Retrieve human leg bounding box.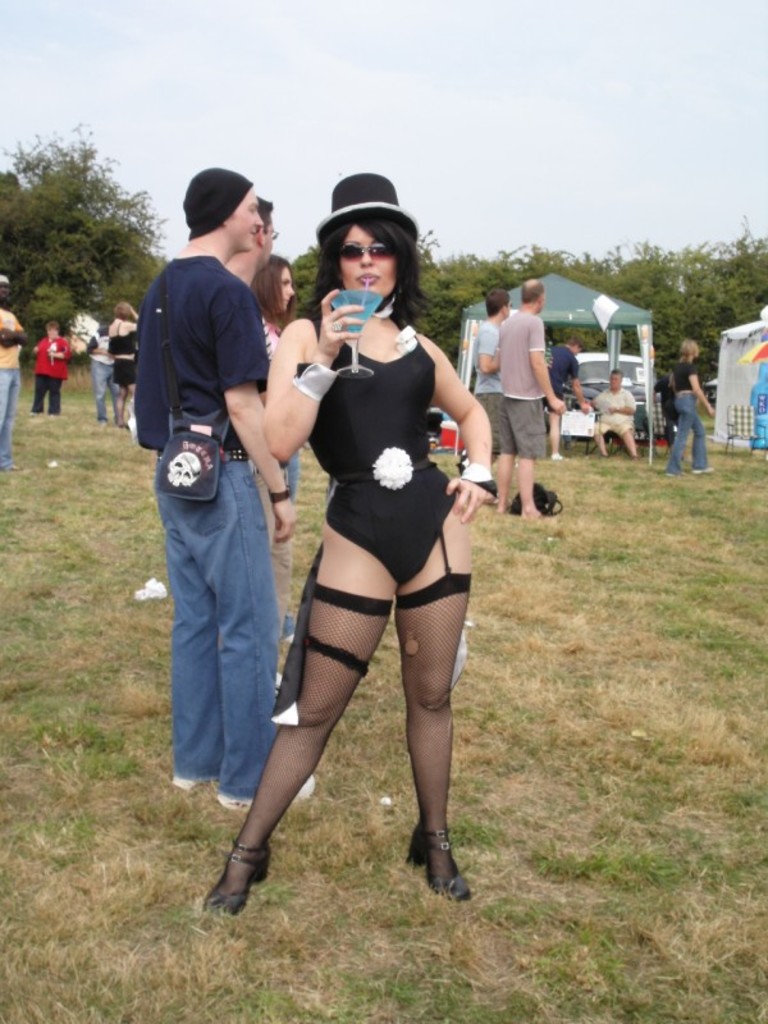
Bounding box: crop(159, 493, 224, 790).
